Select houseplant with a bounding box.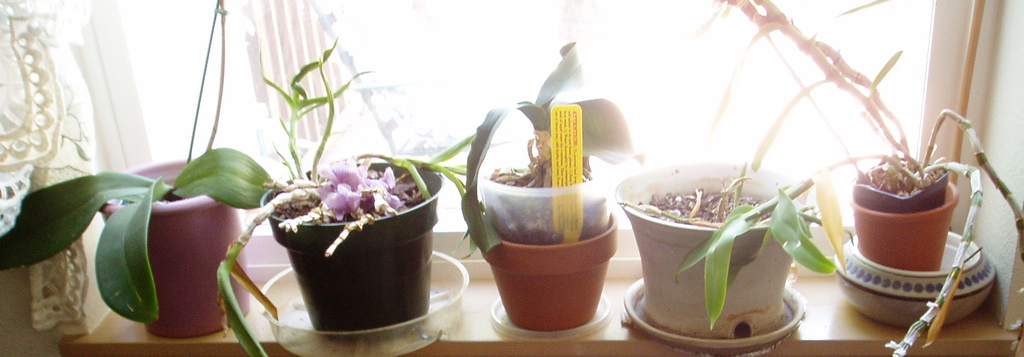
460/37/640/342.
